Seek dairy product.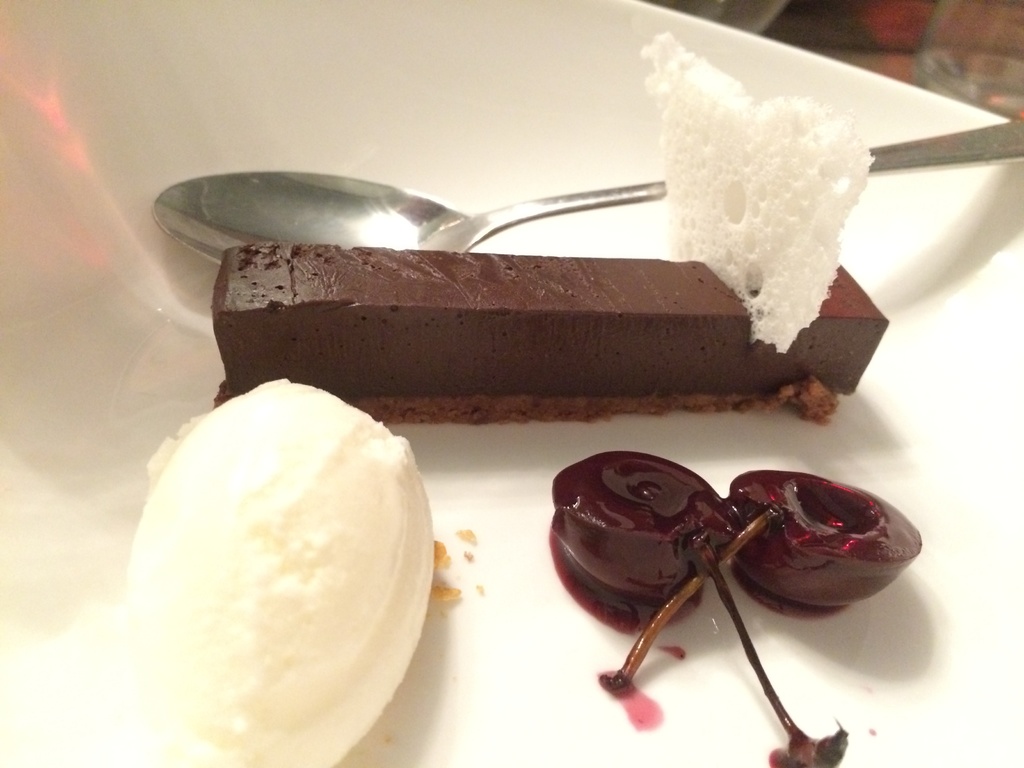
<region>559, 456, 743, 642</region>.
